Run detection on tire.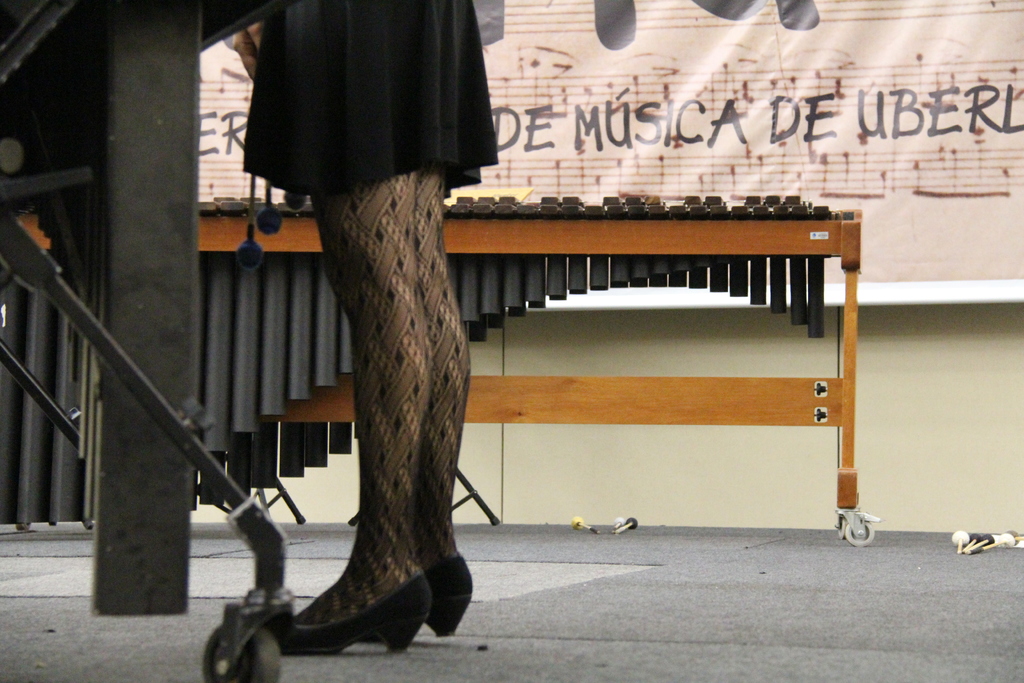
Result: l=205, t=633, r=280, b=682.
